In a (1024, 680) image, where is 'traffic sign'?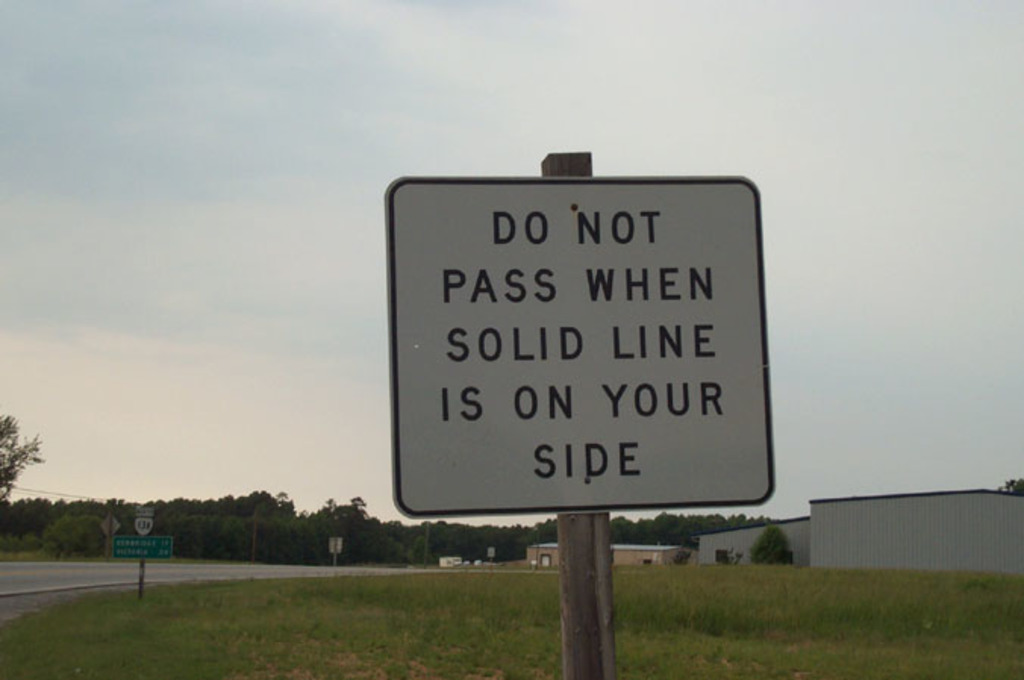
132,506,155,532.
